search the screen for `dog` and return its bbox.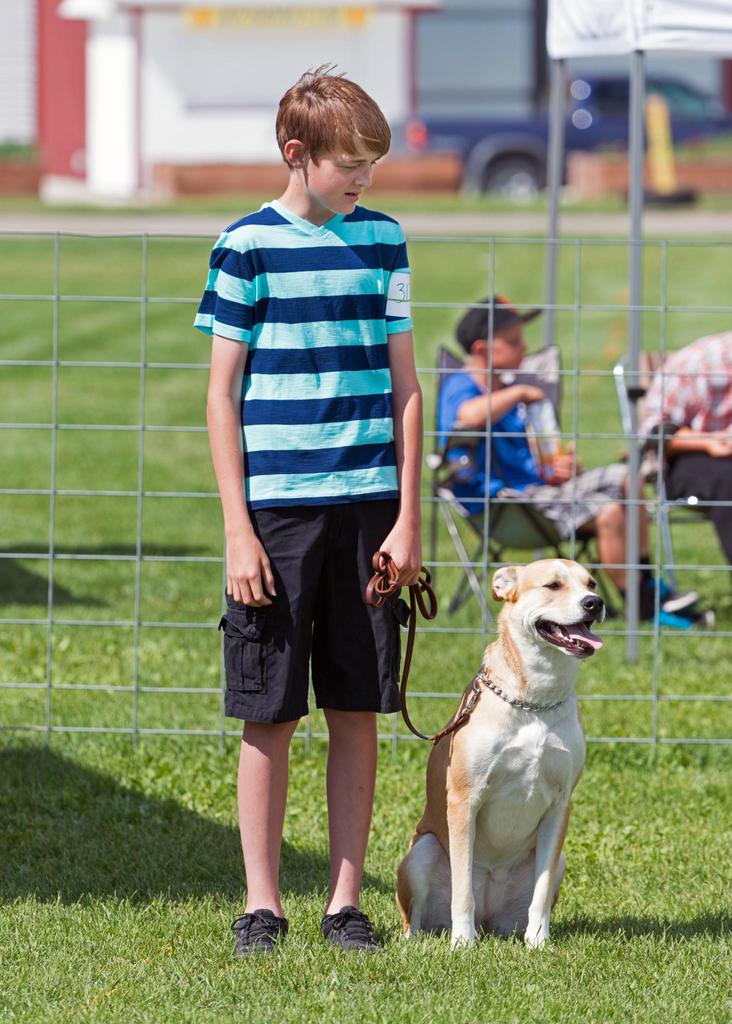
Found: BBox(392, 559, 609, 948).
